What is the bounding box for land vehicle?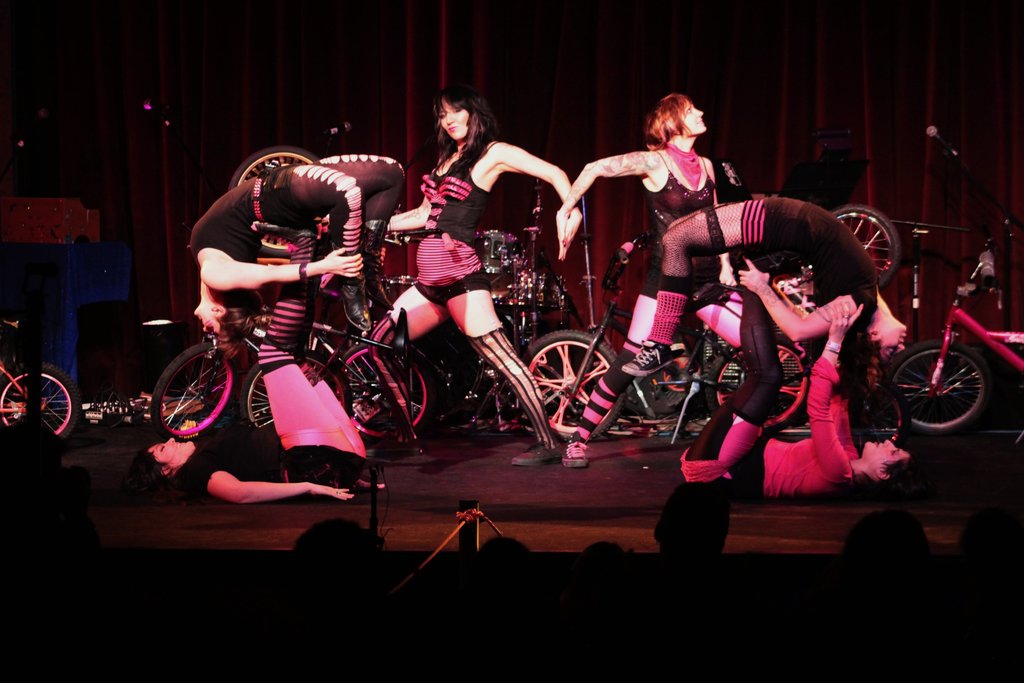
bbox(518, 231, 808, 444).
